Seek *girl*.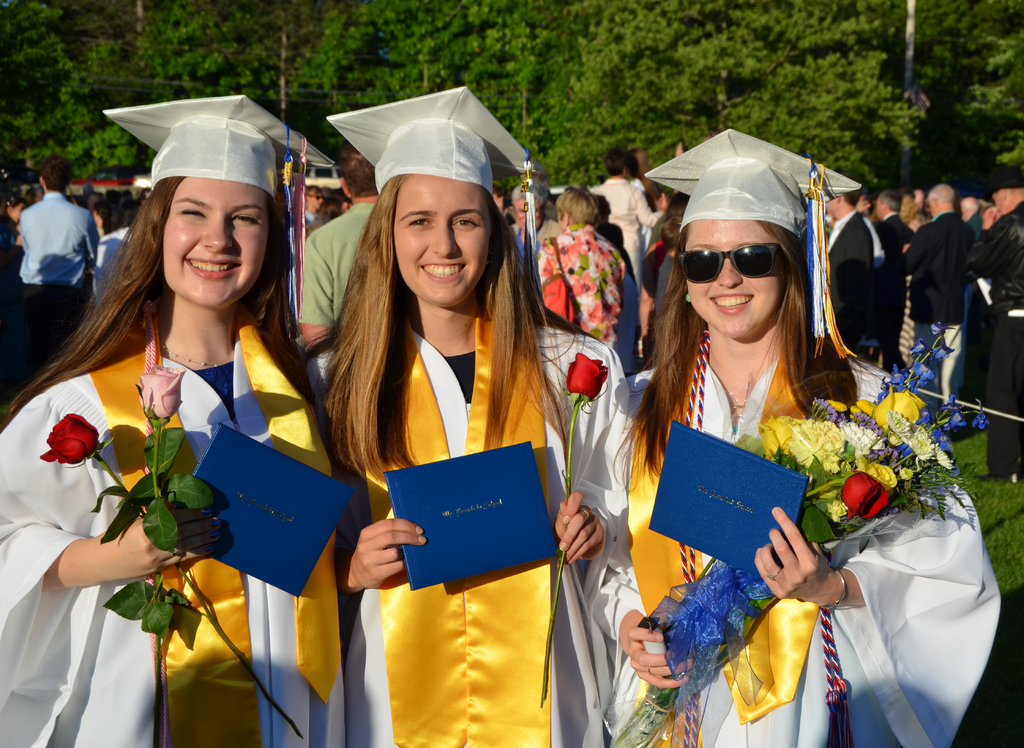
locate(306, 85, 634, 747).
